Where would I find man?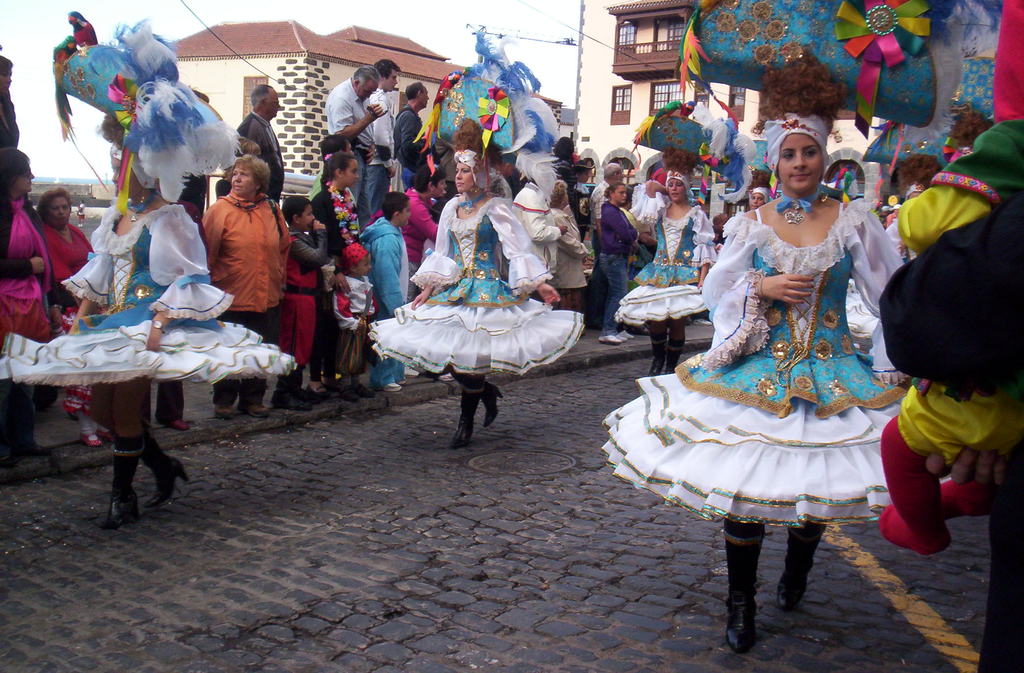
At l=227, t=84, r=283, b=211.
